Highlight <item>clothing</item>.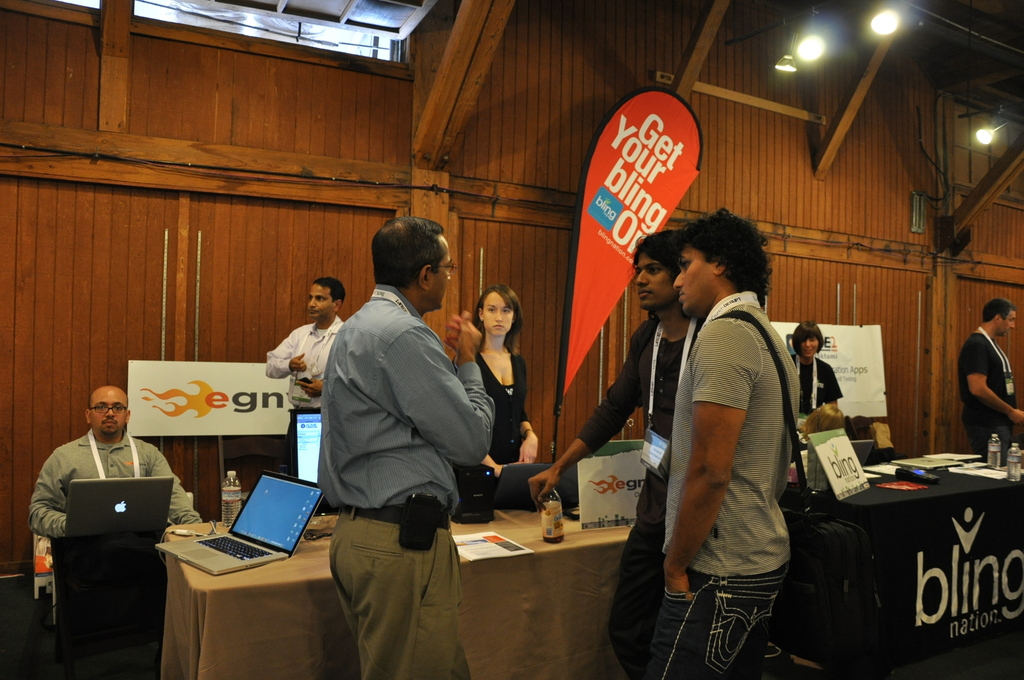
Highlighted region: 957 330 1017 455.
